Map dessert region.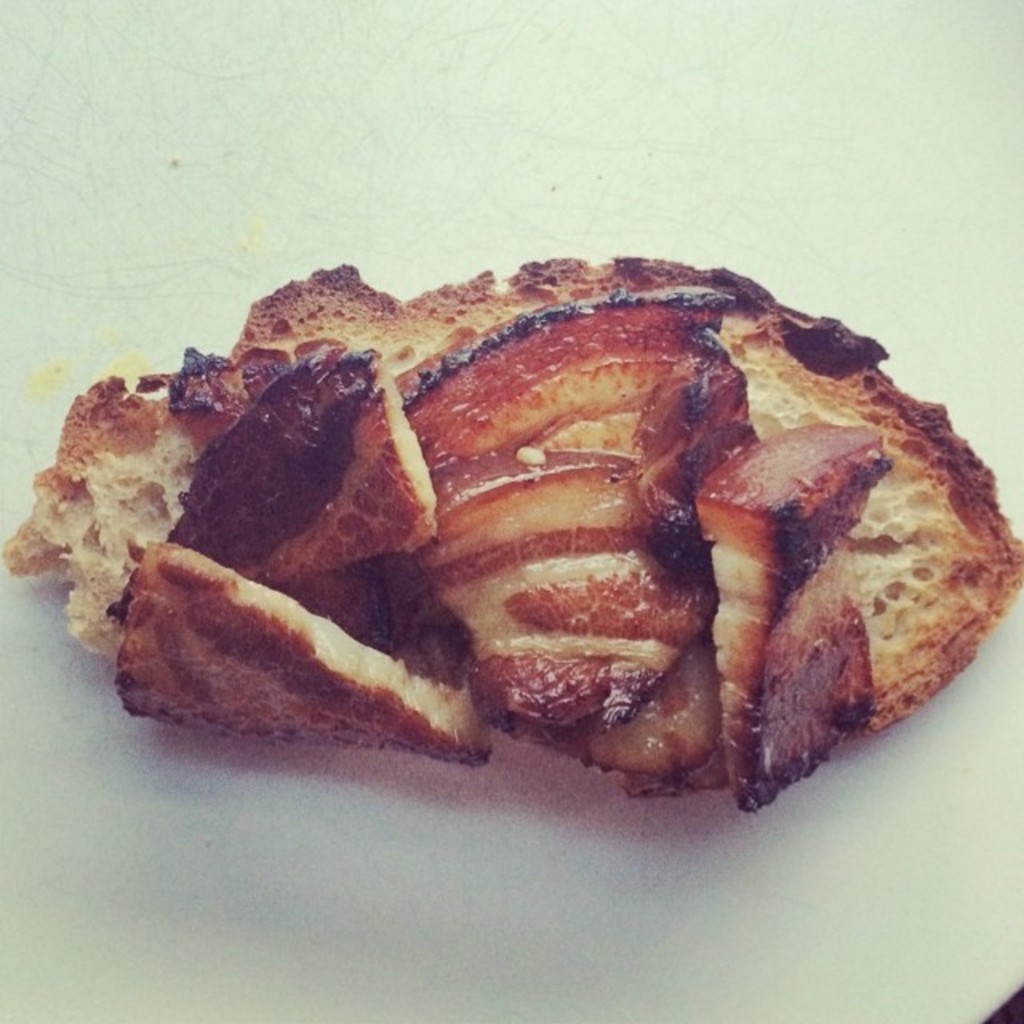
Mapped to {"x1": 64, "y1": 226, "x2": 1016, "y2": 798}.
